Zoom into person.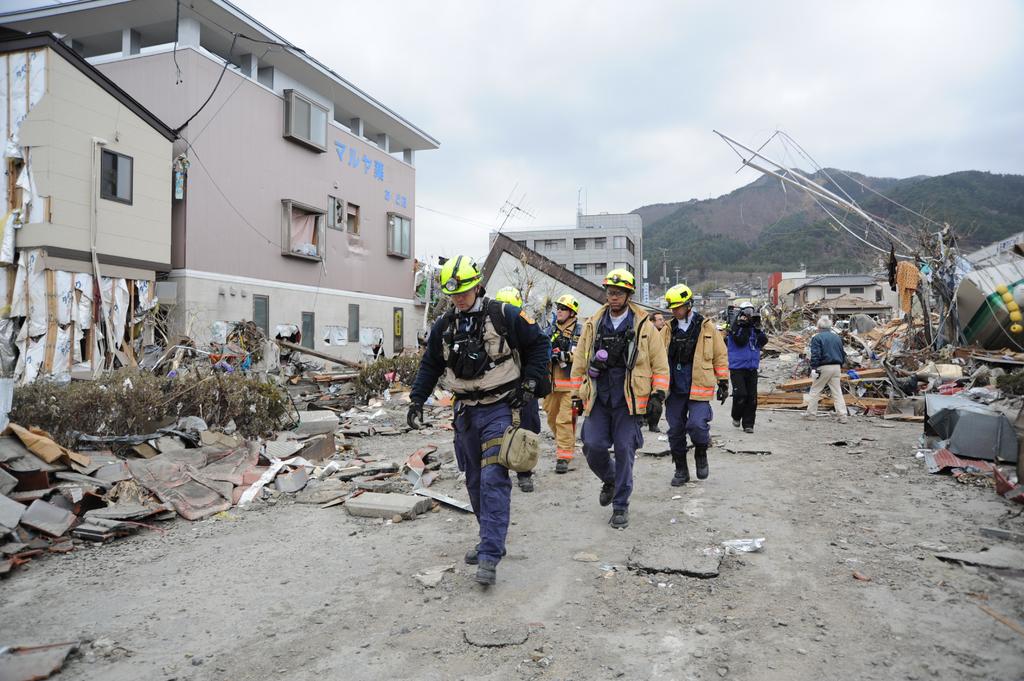
Zoom target: locate(720, 298, 770, 435).
